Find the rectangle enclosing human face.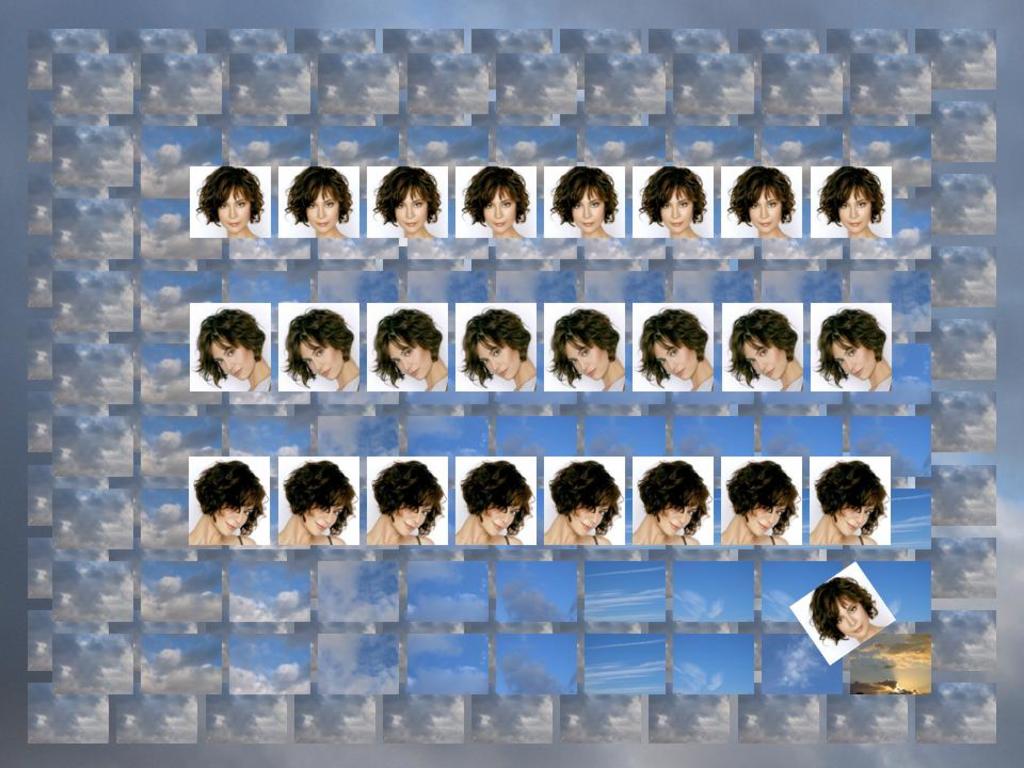
(x1=482, y1=496, x2=526, y2=532).
